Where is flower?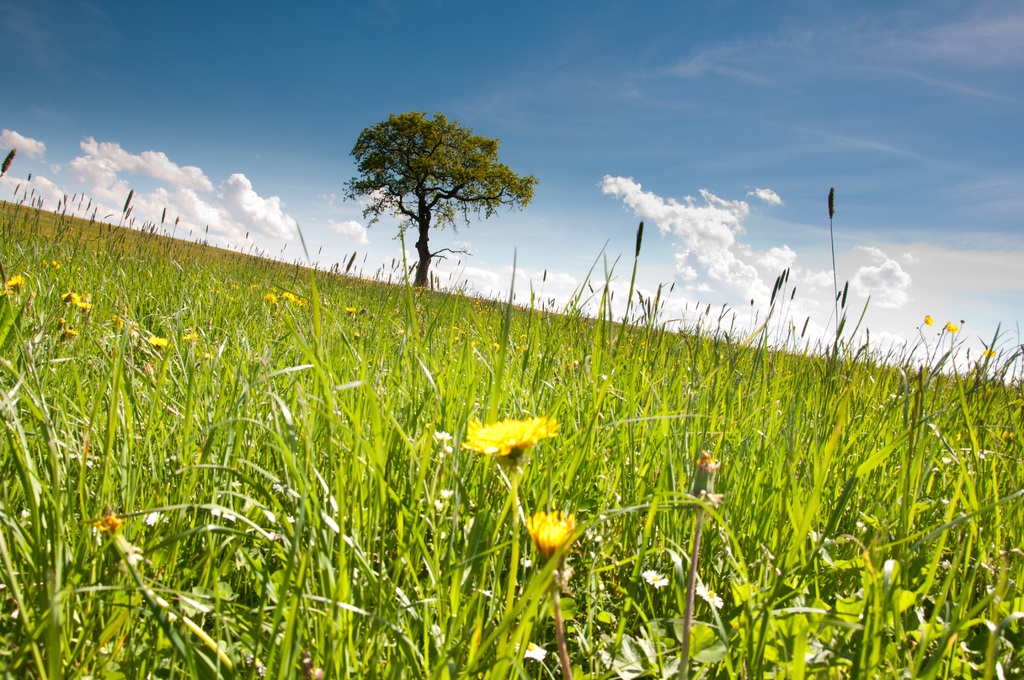
l=147, t=325, r=164, b=359.
